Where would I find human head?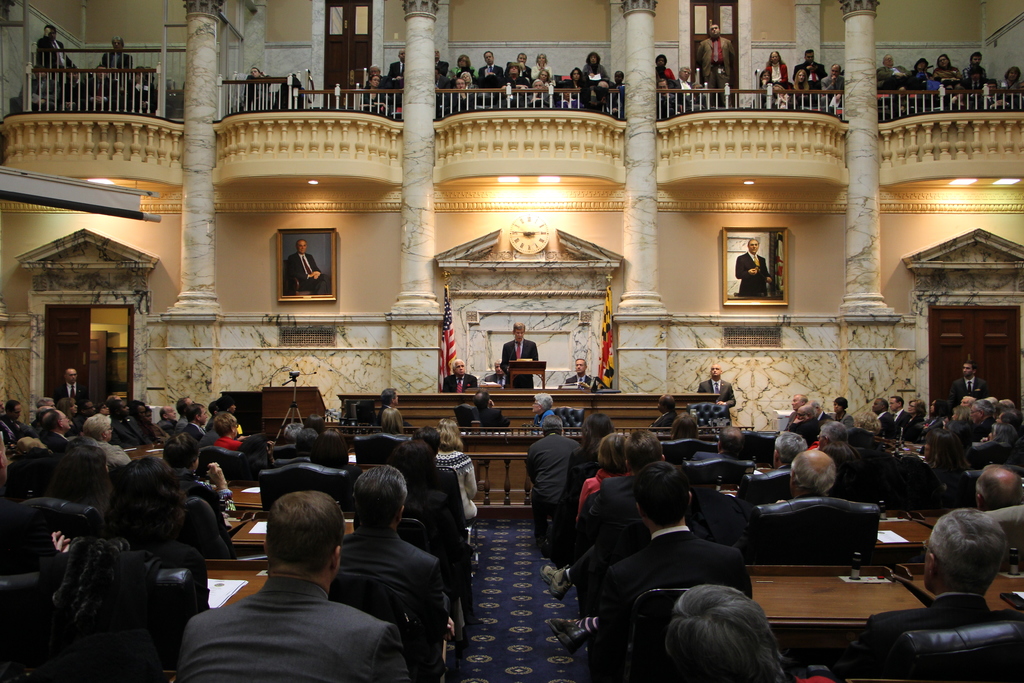
At <region>634, 461, 694, 529</region>.
